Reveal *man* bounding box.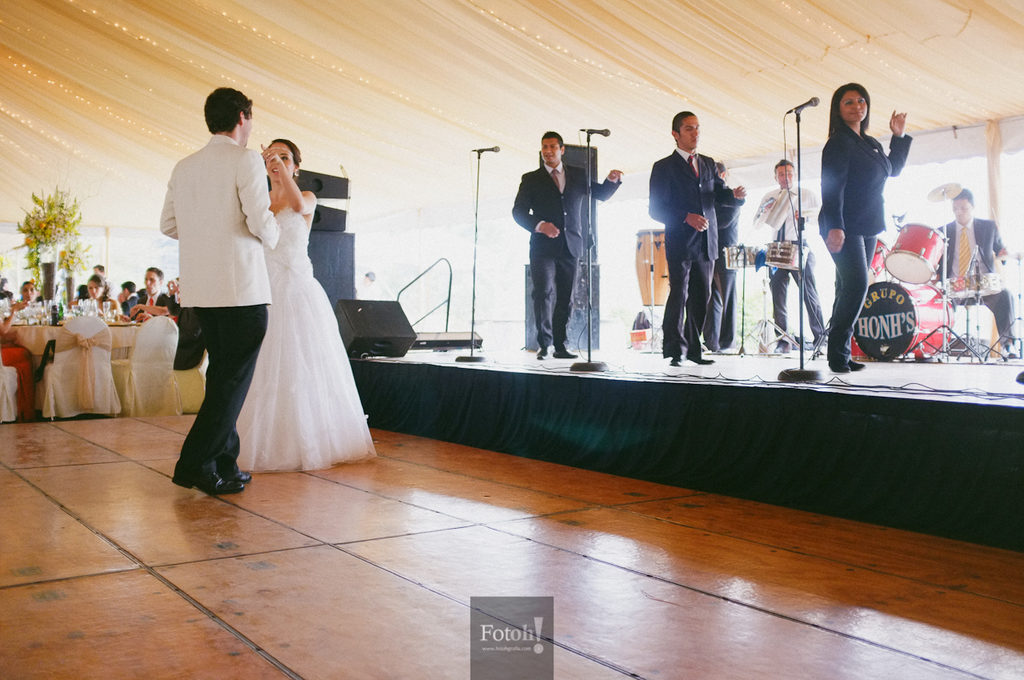
Revealed: bbox=(0, 274, 14, 301).
